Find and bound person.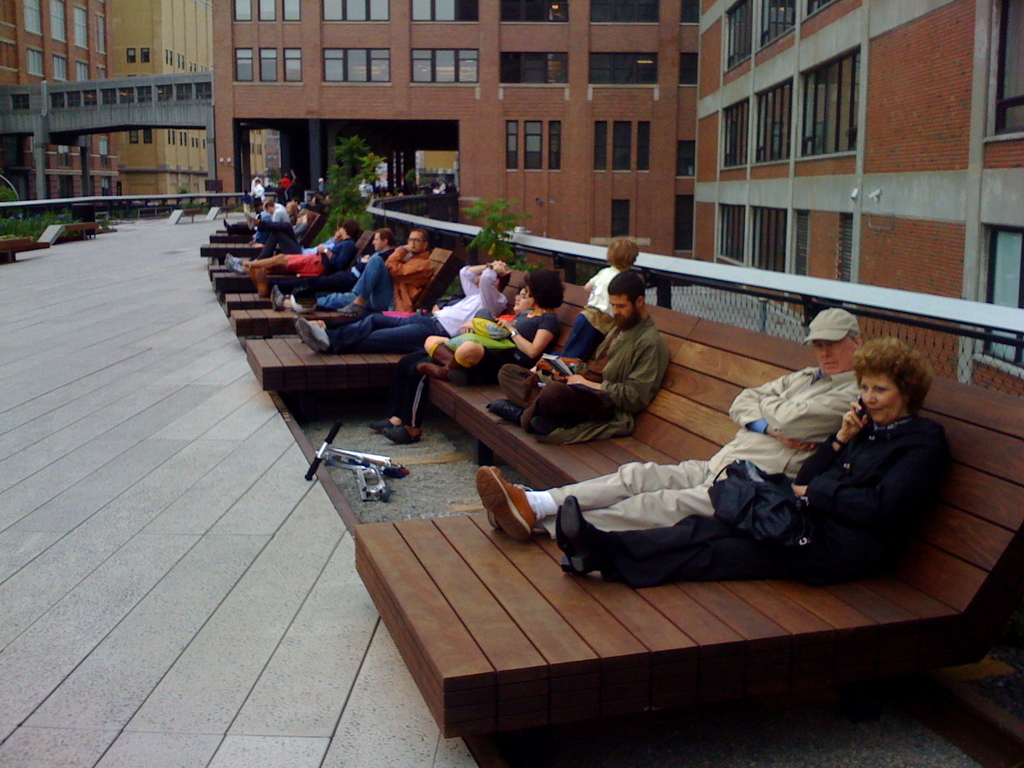
Bound: BBox(559, 335, 945, 591).
